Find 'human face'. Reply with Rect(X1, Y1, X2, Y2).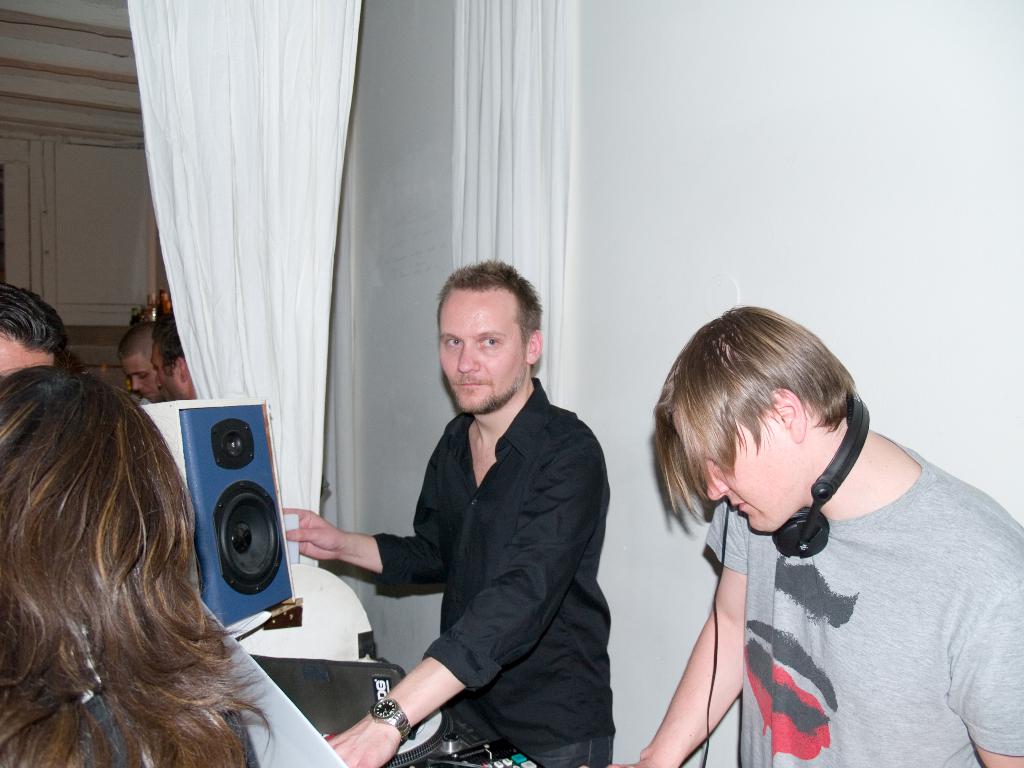
Rect(441, 289, 526, 412).
